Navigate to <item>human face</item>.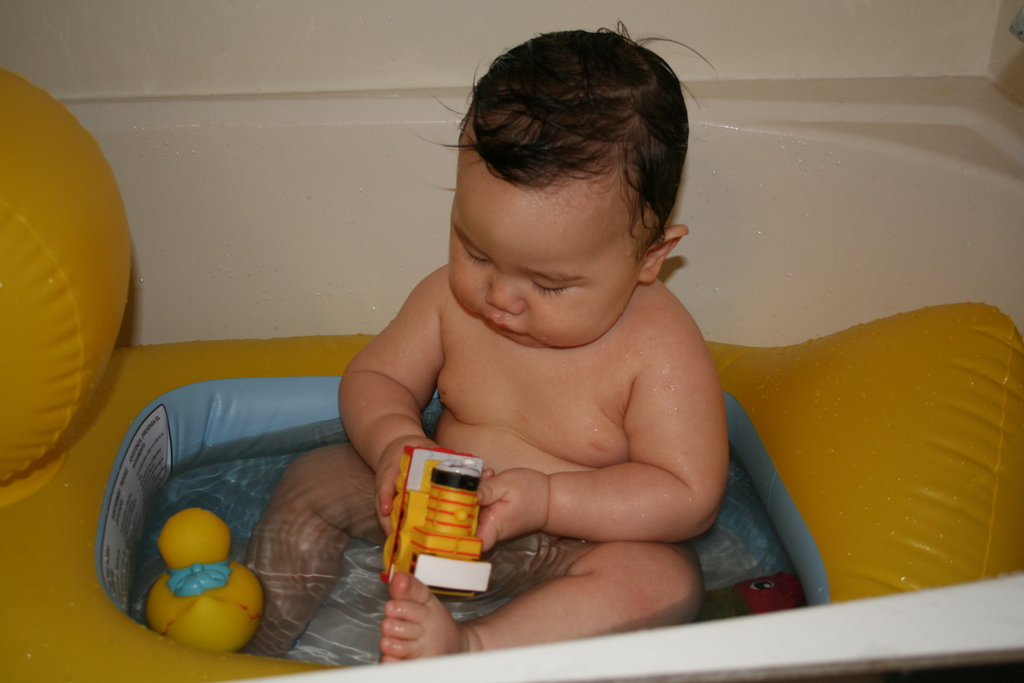
Navigation target: BBox(451, 159, 643, 347).
